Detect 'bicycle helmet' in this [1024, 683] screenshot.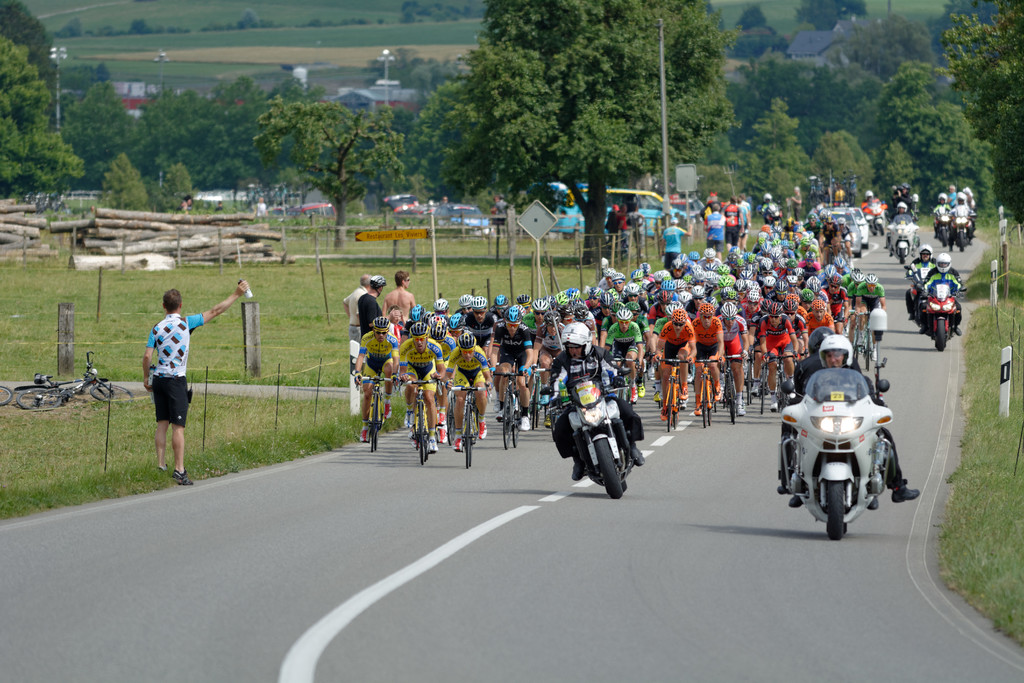
Detection: (x1=557, y1=304, x2=568, y2=315).
